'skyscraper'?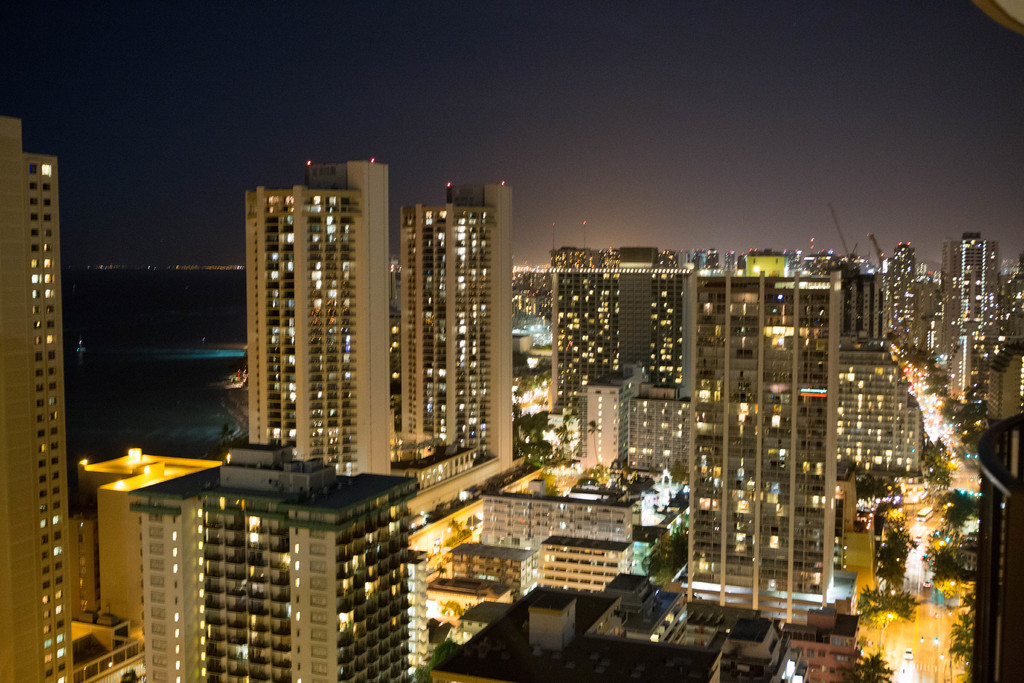
BBox(0, 115, 79, 679)
